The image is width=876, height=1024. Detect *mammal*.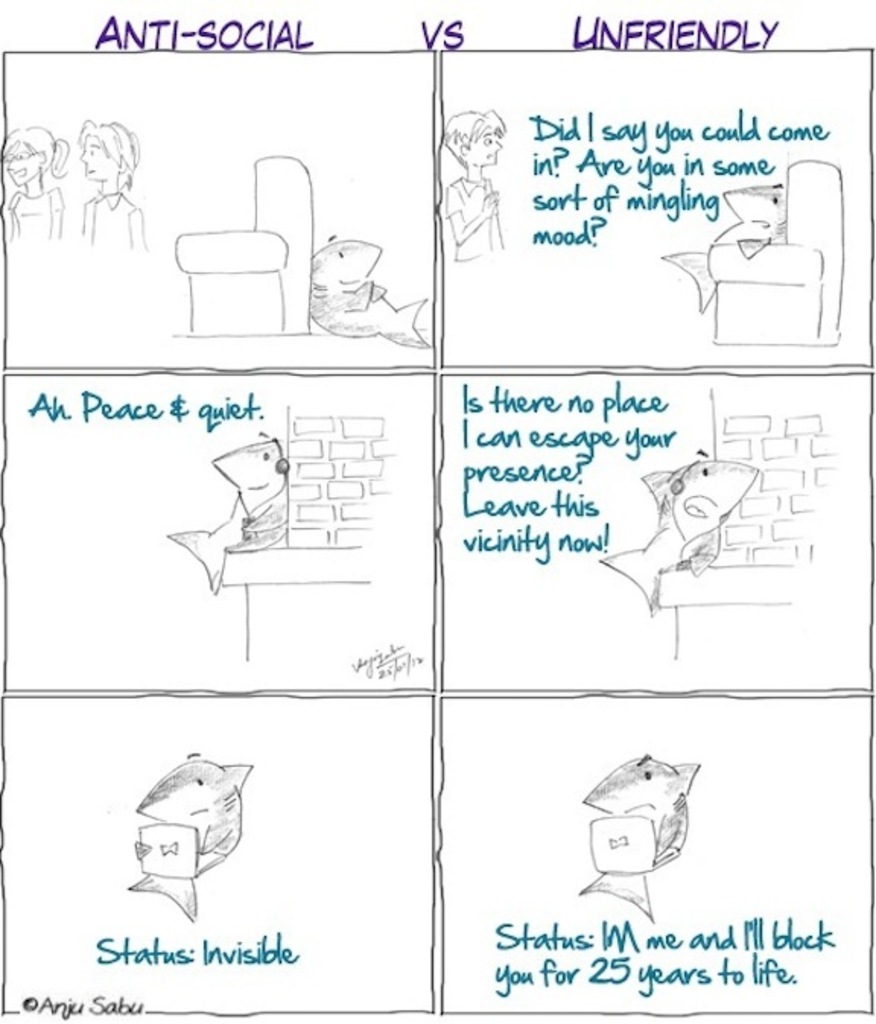
Detection: x1=430 y1=99 x2=506 y2=262.
